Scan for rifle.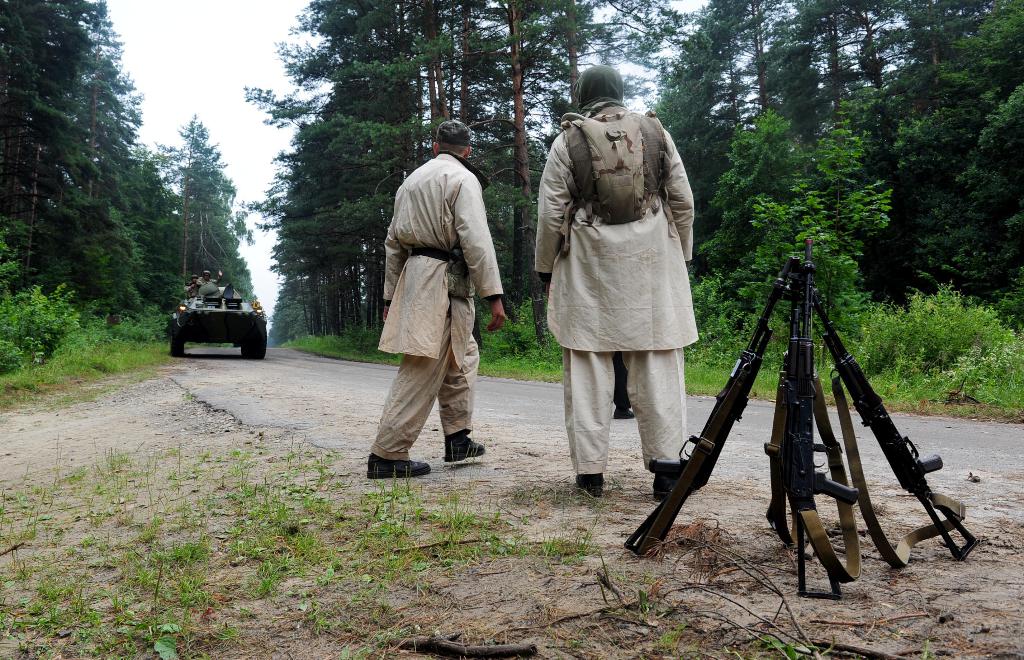
Scan result: 644,260,950,581.
